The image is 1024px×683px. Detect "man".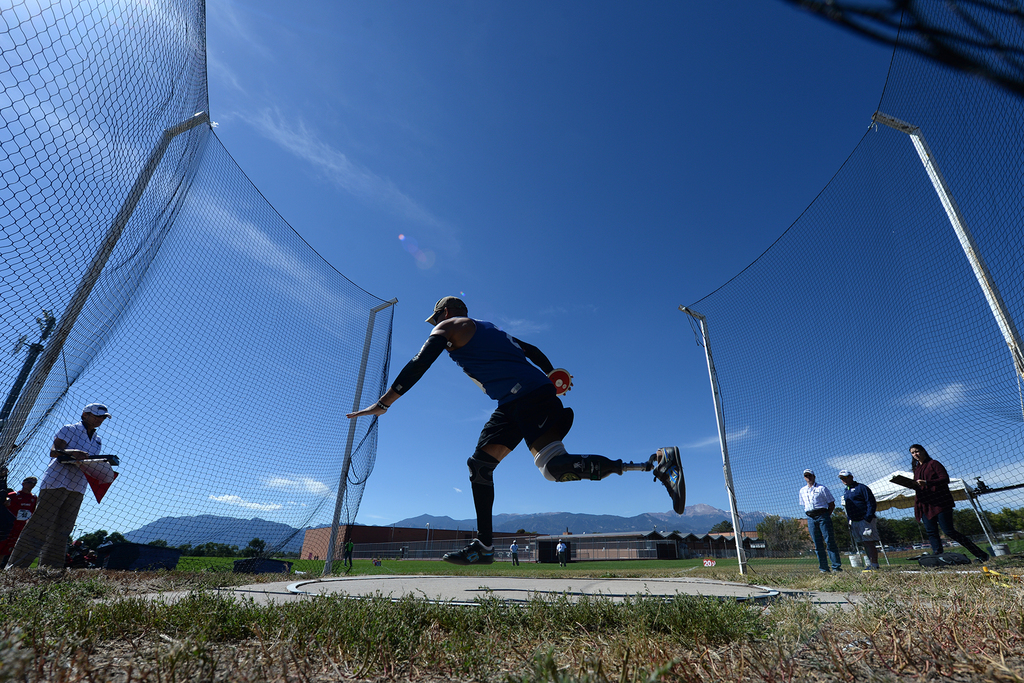
Detection: {"x1": 507, "y1": 538, "x2": 521, "y2": 562}.
